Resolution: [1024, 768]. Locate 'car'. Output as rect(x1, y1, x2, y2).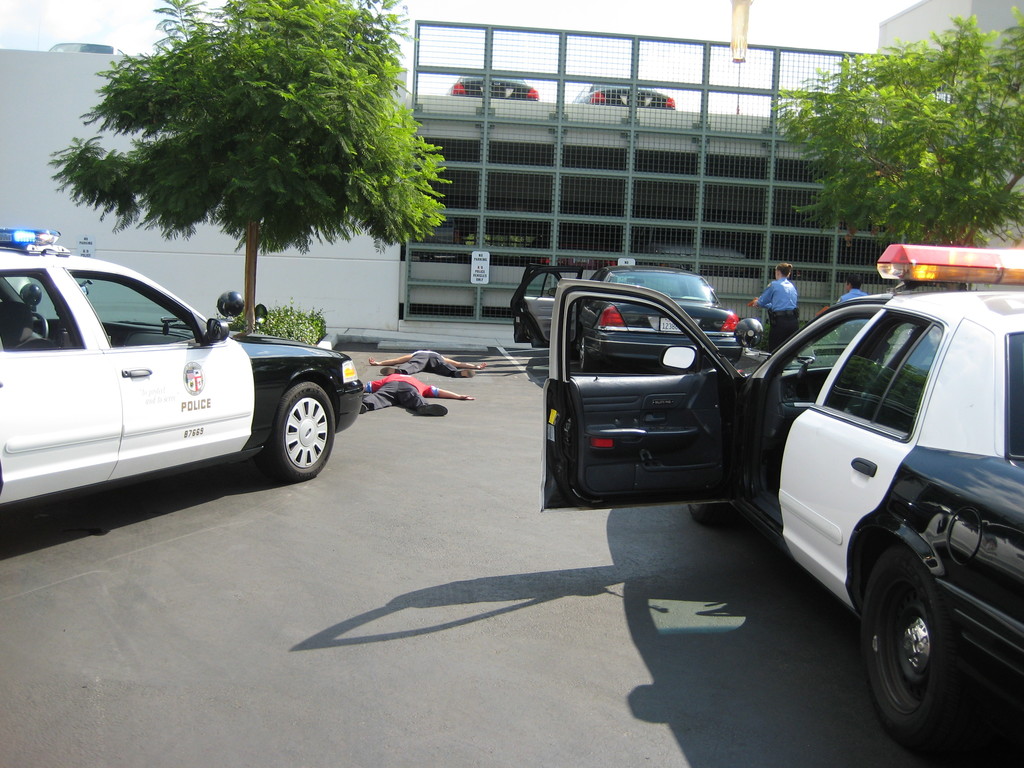
rect(445, 75, 540, 101).
